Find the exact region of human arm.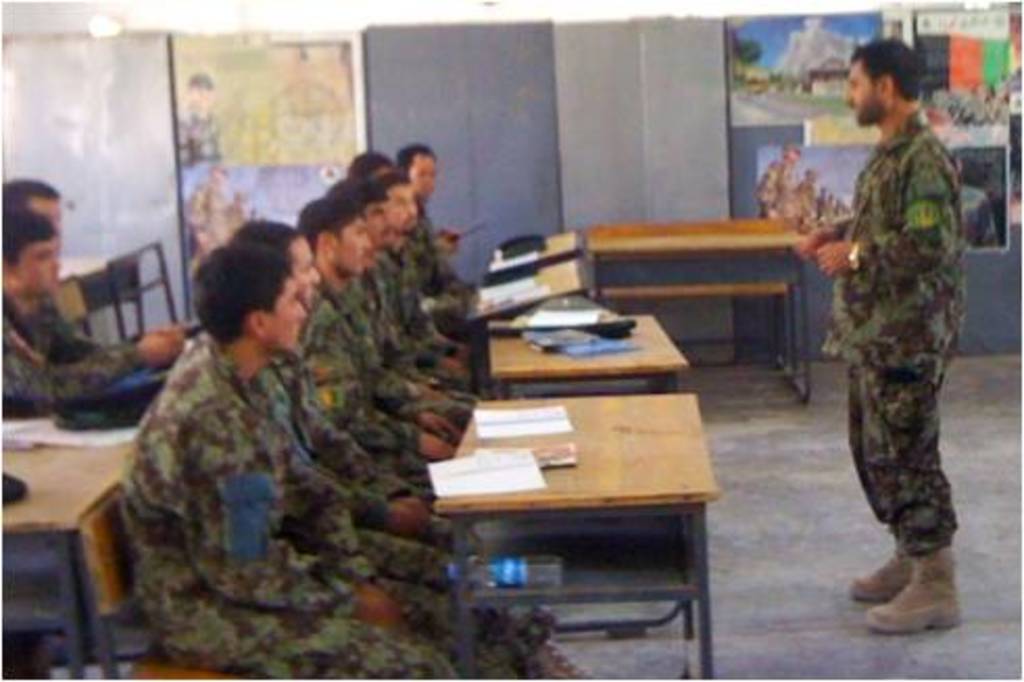
Exact region: region(820, 159, 953, 267).
